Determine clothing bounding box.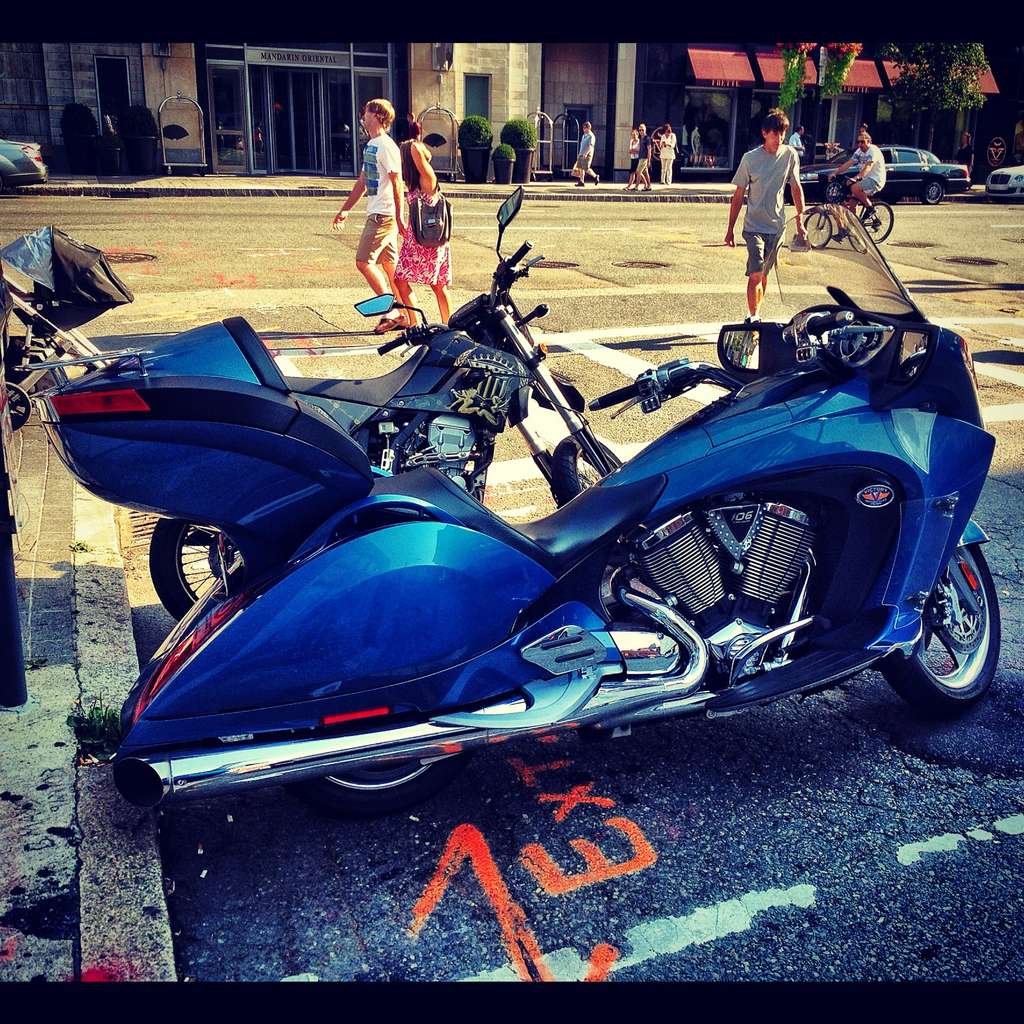
Determined: <region>786, 129, 804, 160</region>.
